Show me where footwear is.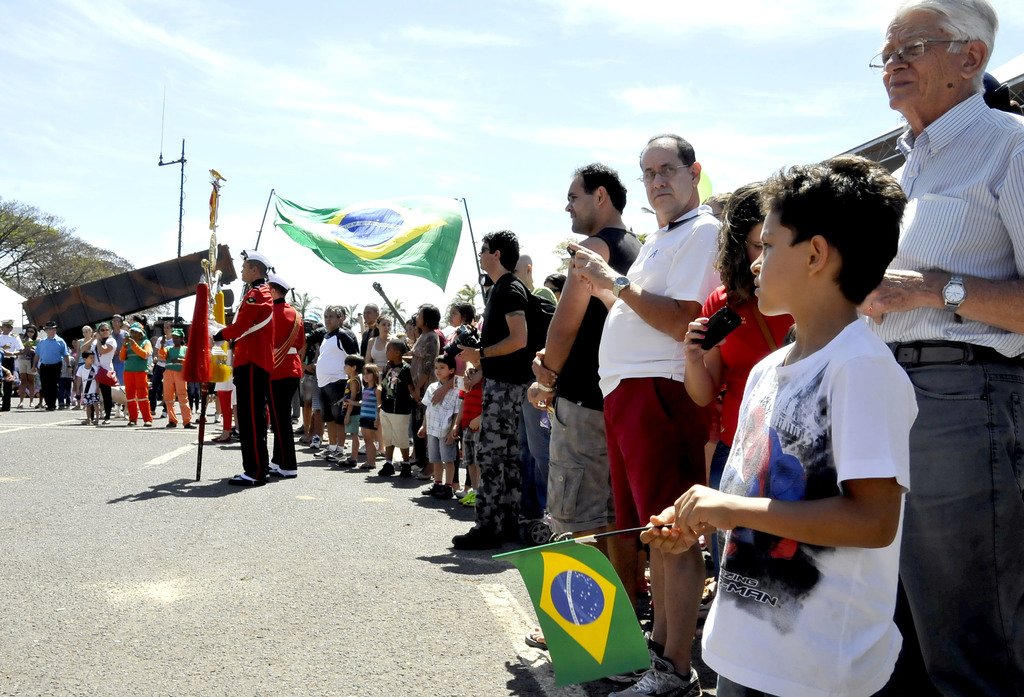
footwear is at bbox(182, 422, 195, 427).
